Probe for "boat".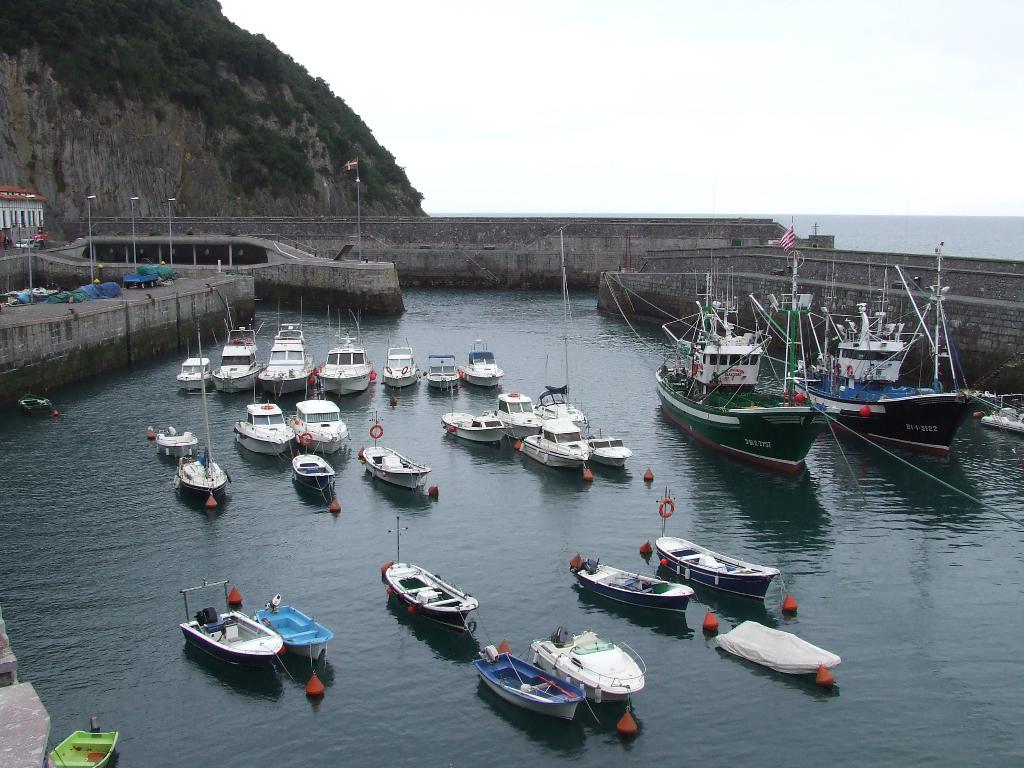
Probe result: [310, 340, 362, 406].
